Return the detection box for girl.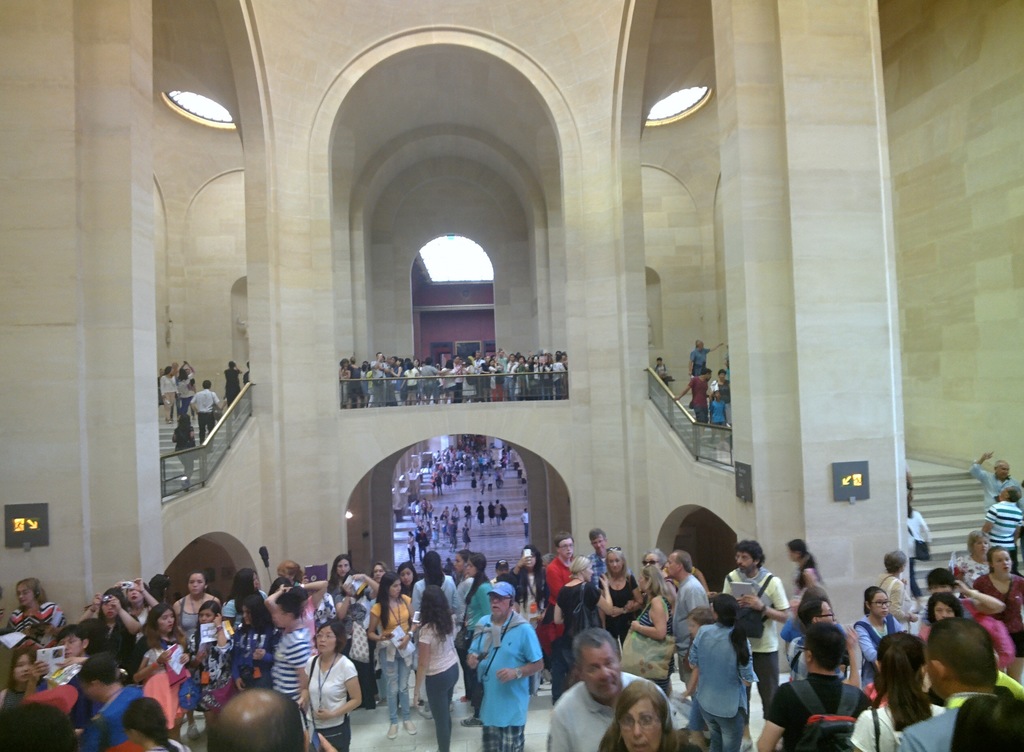
rect(181, 601, 239, 717).
